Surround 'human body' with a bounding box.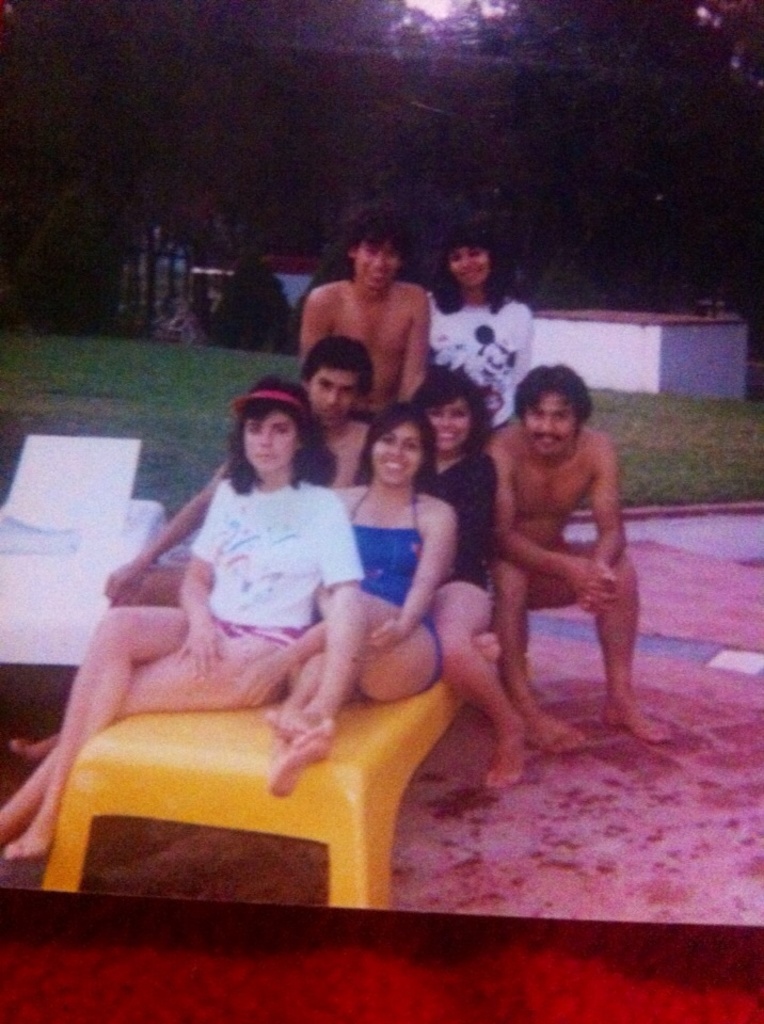
0, 471, 371, 862.
